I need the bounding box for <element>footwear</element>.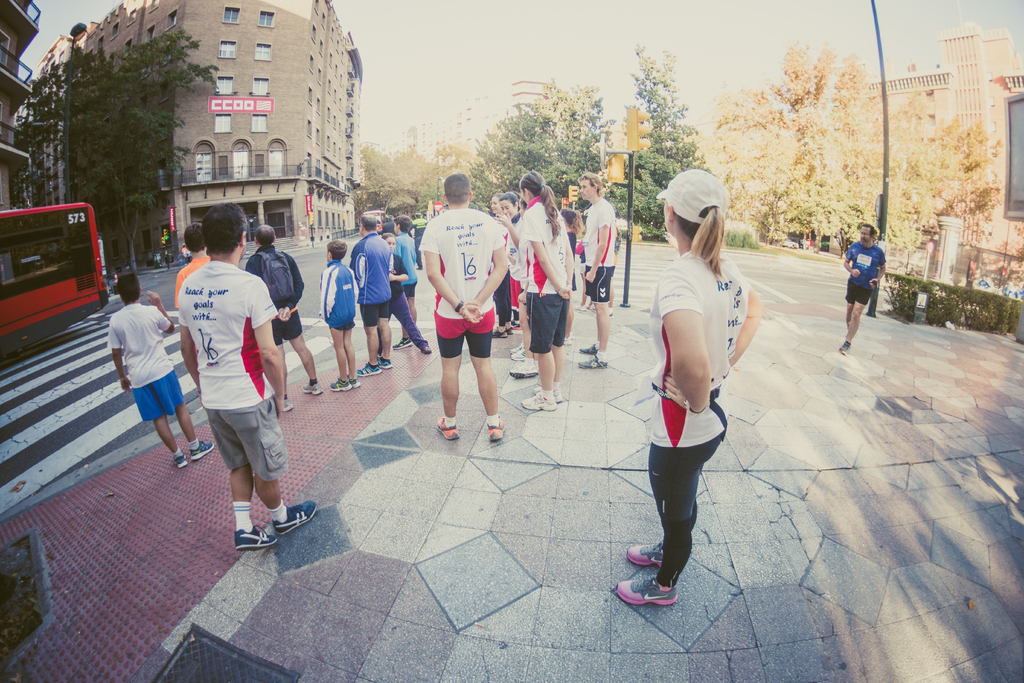
Here it is: <box>223,500,324,561</box>.
